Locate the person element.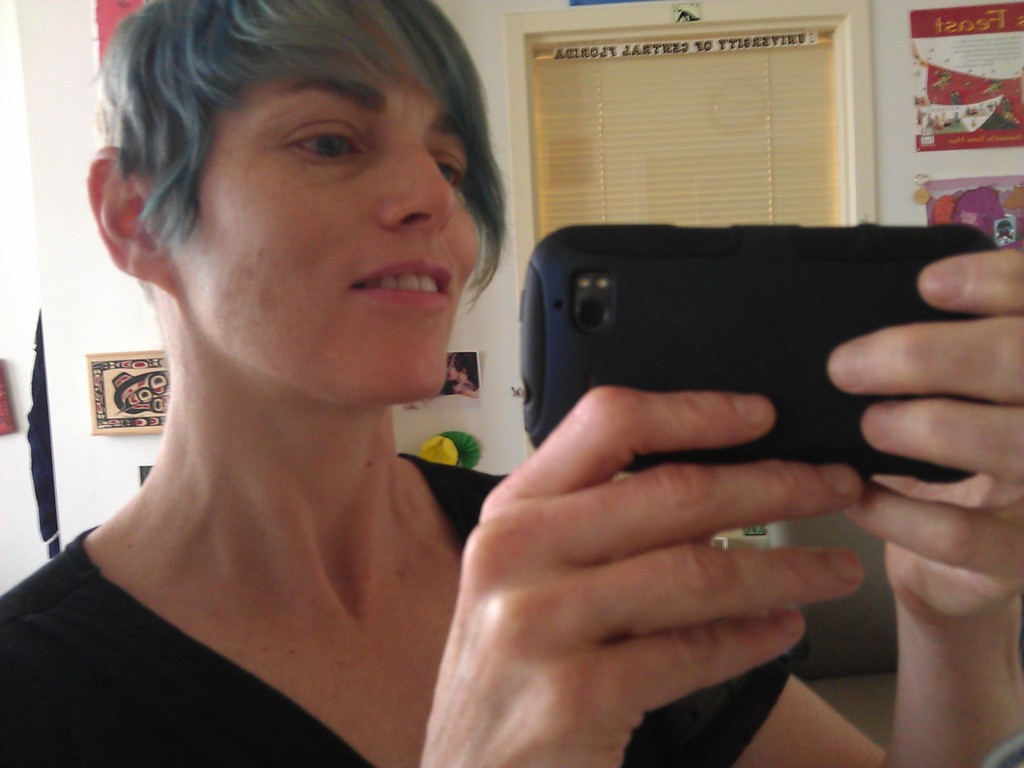
Element bbox: 30 0 652 767.
